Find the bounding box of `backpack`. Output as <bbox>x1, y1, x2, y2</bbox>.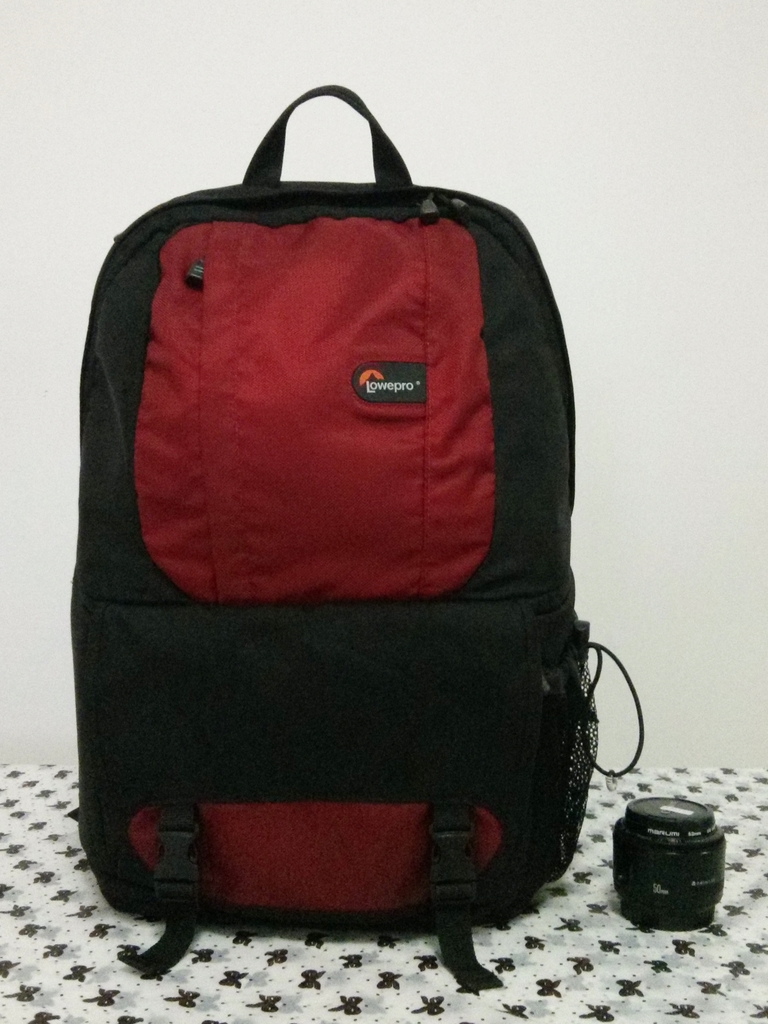
<bbox>72, 86, 637, 983</bbox>.
